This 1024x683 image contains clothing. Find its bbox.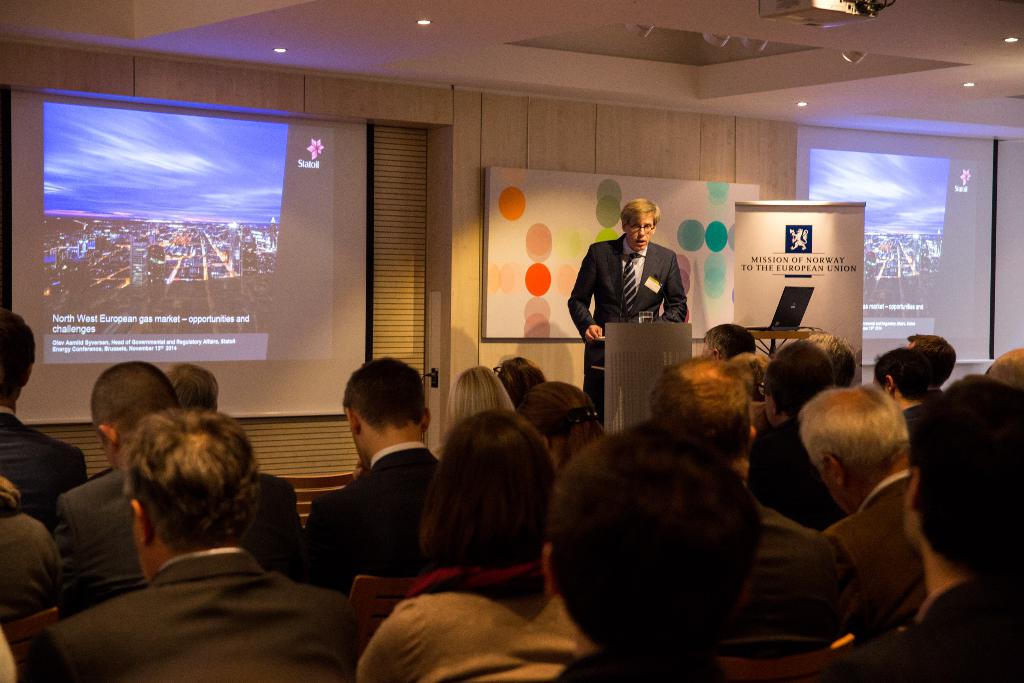
box(24, 542, 357, 682).
